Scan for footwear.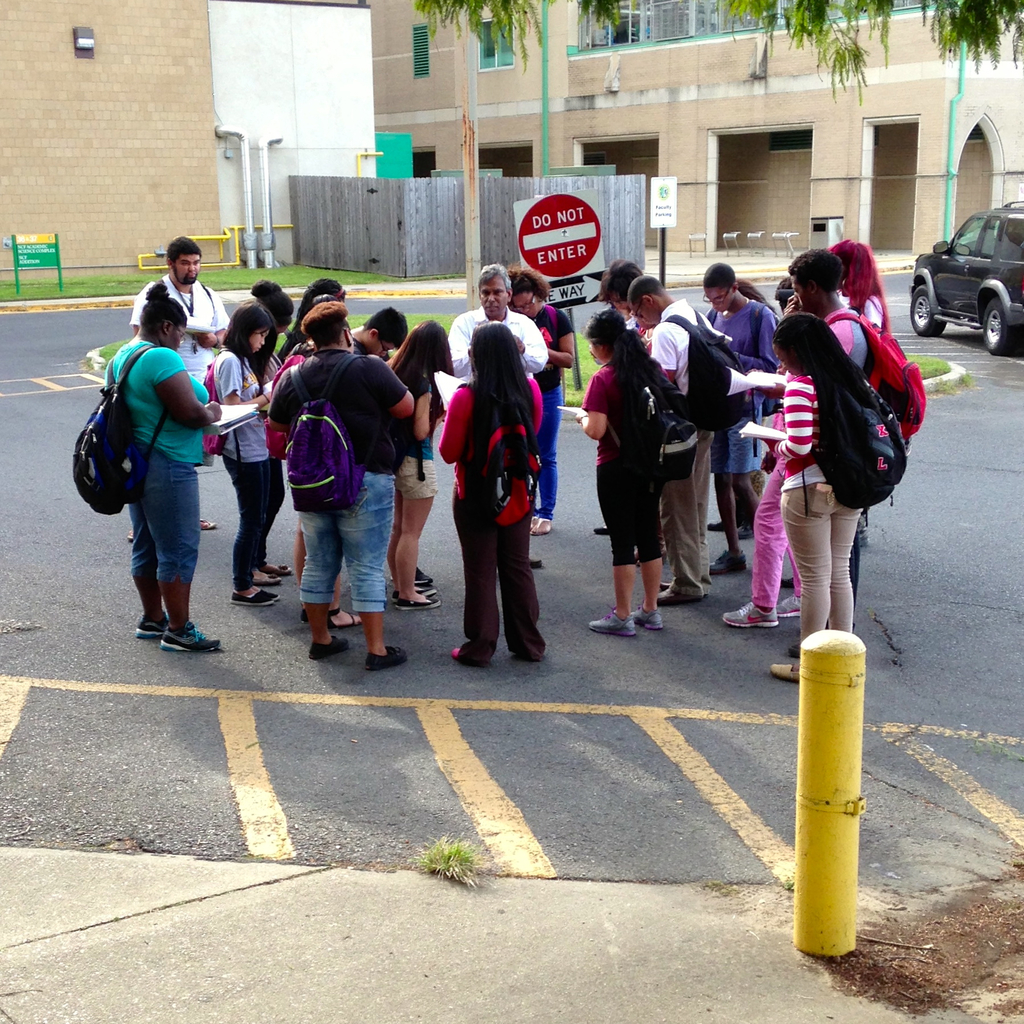
Scan result: <region>252, 570, 279, 586</region>.
